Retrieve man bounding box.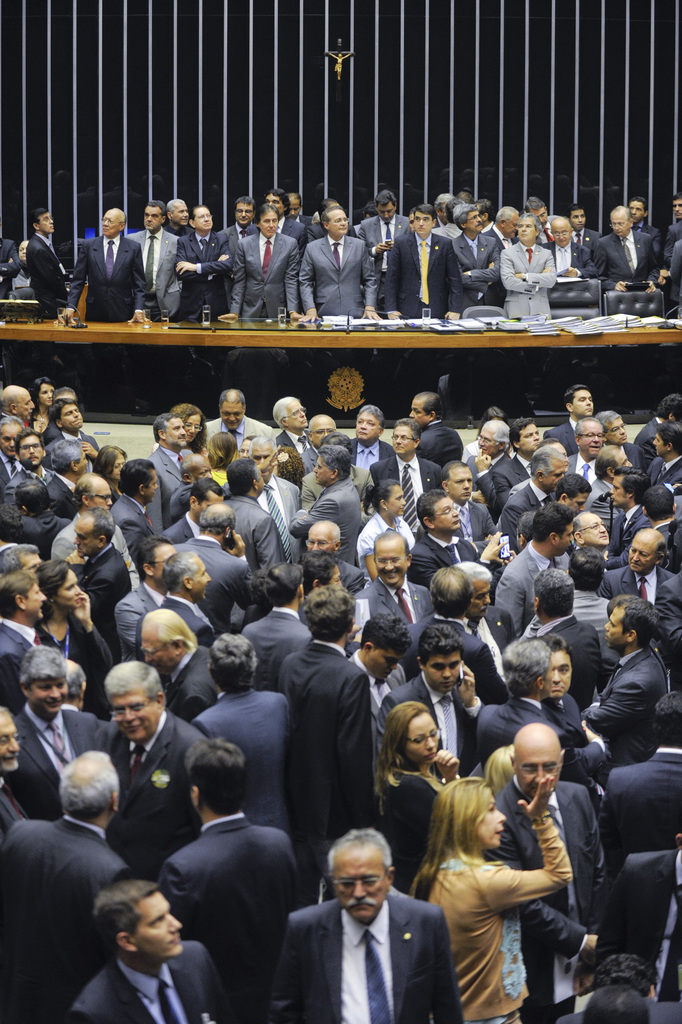
Bounding box: BBox(0, 190, 681, 339).
